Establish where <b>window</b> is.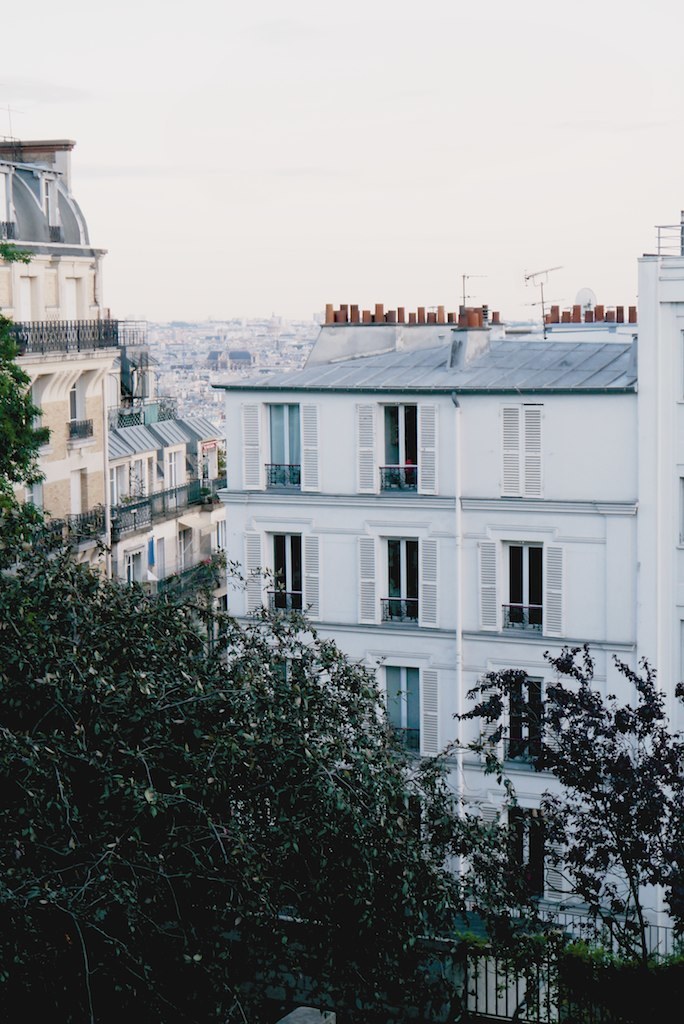
Established at pyautogui.locateOnScreen(360, 532, 434, 625).
